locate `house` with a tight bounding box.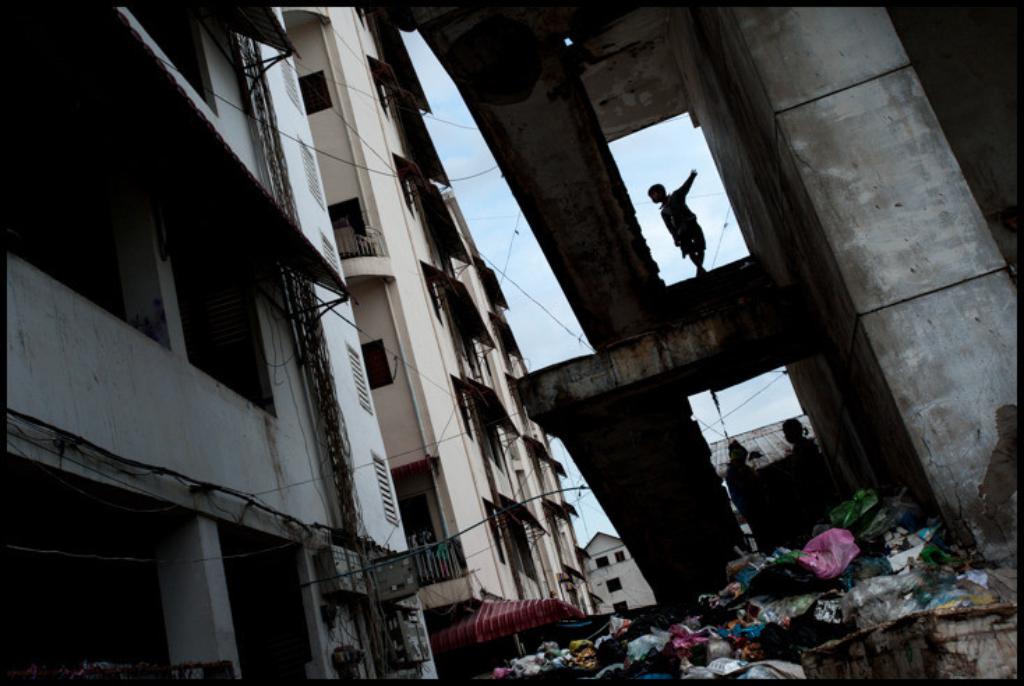
x1=280, y1=0, x2=607, y2=658.
